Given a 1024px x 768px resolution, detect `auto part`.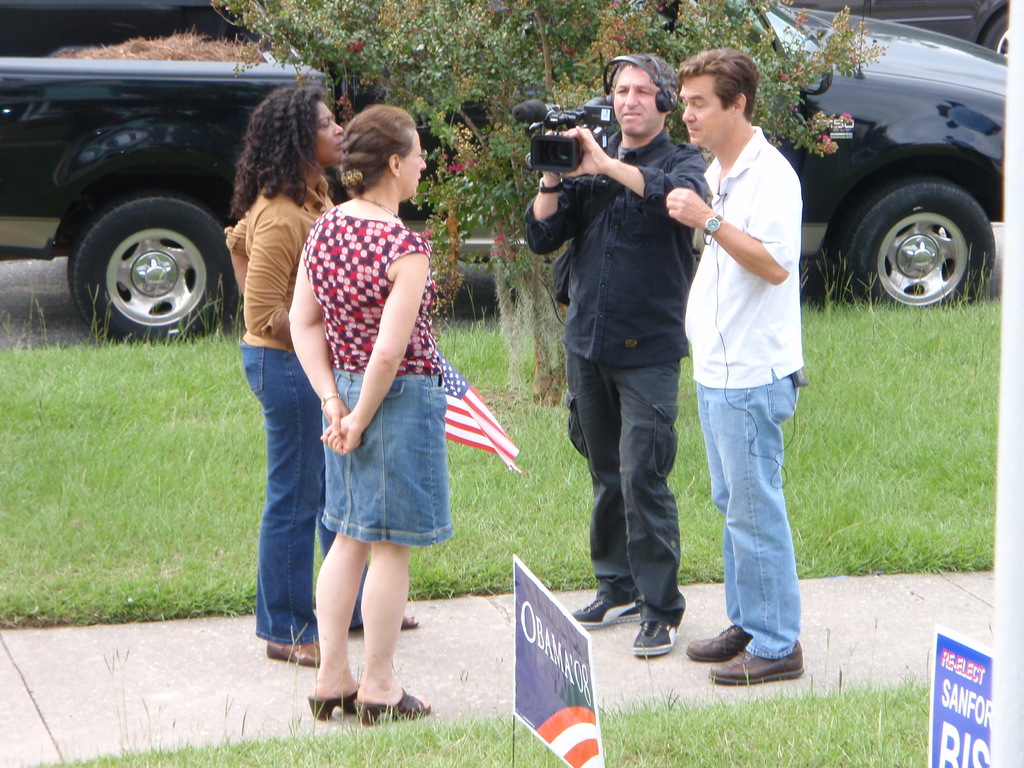
69:193:237:347.
